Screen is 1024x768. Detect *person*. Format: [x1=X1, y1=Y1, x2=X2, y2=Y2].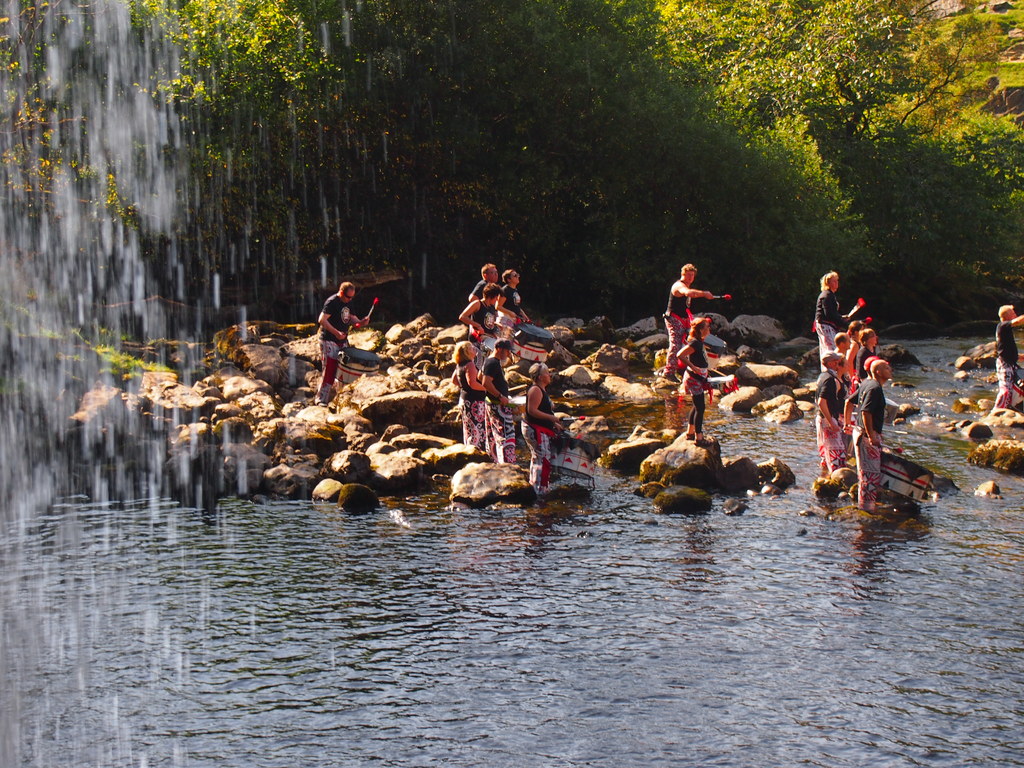
[x1=813, y1=271, x2=863, y2=368].
